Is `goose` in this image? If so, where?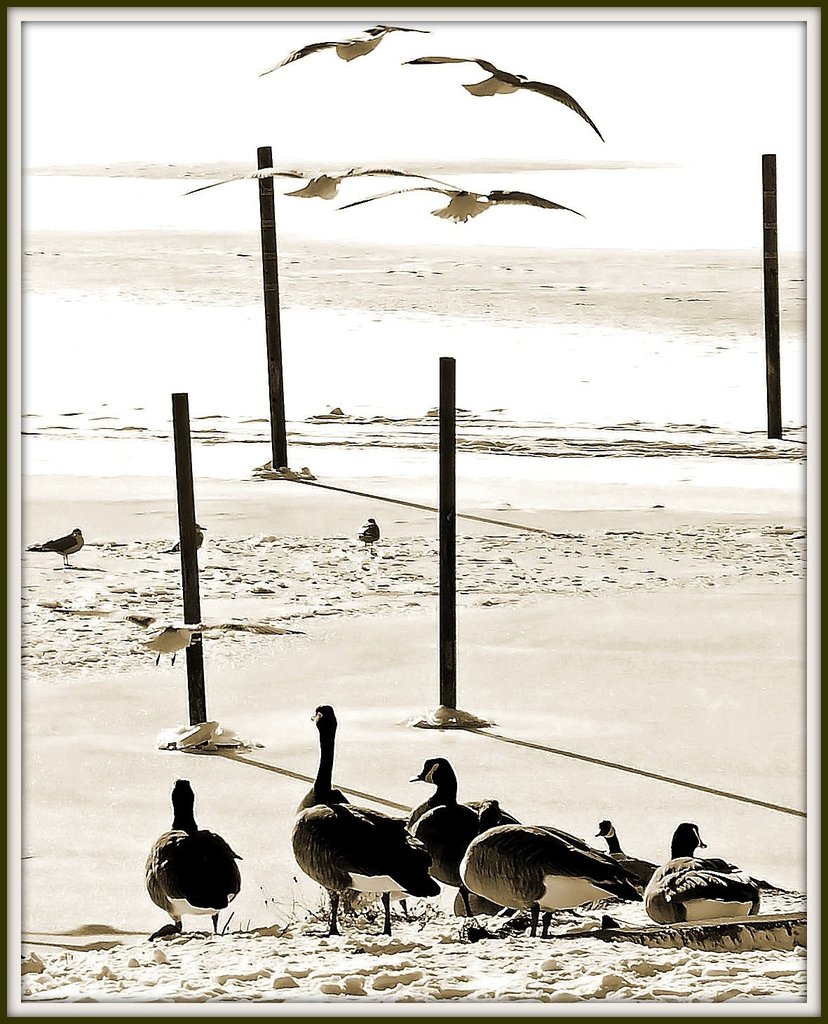
Yes, at bbox=(641, 820, 767, 925).
